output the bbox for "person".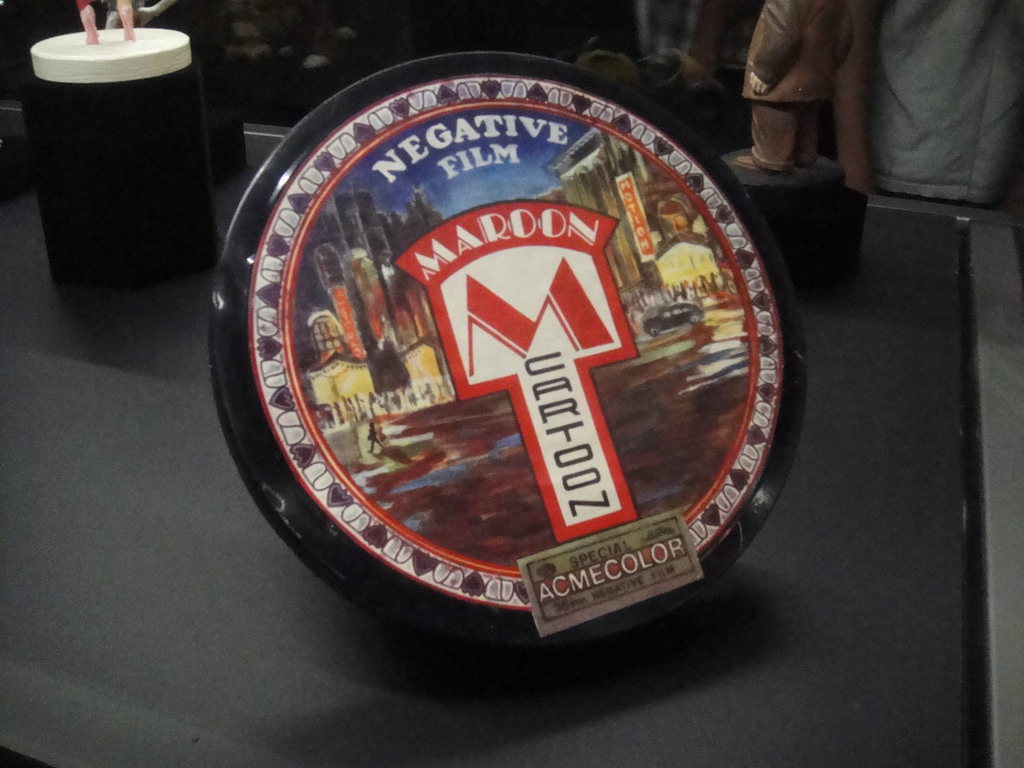
[x1=366, y1=417, x2=386, y2=453].
